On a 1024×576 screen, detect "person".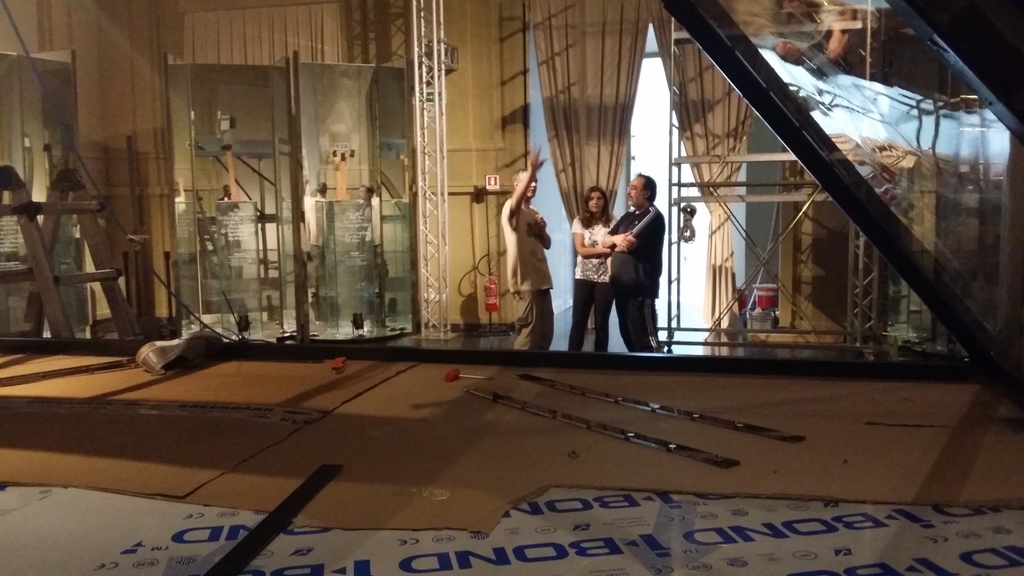
detection(565, 182, 621, 353).
